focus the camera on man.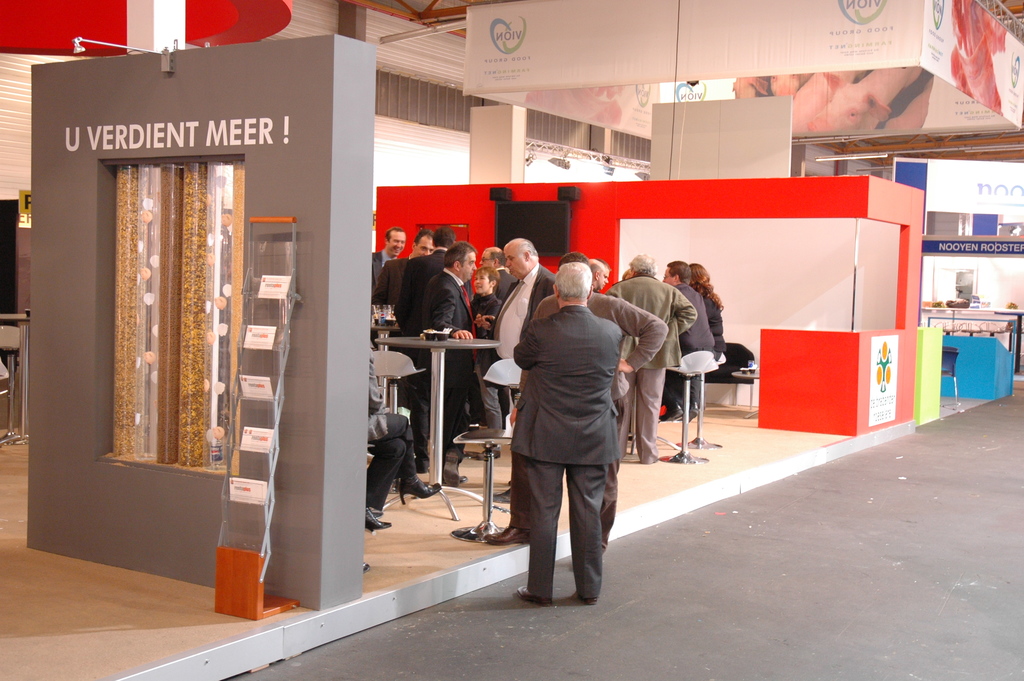
Focus region: <bbox>488, 250, 669, 570</bbox>.
